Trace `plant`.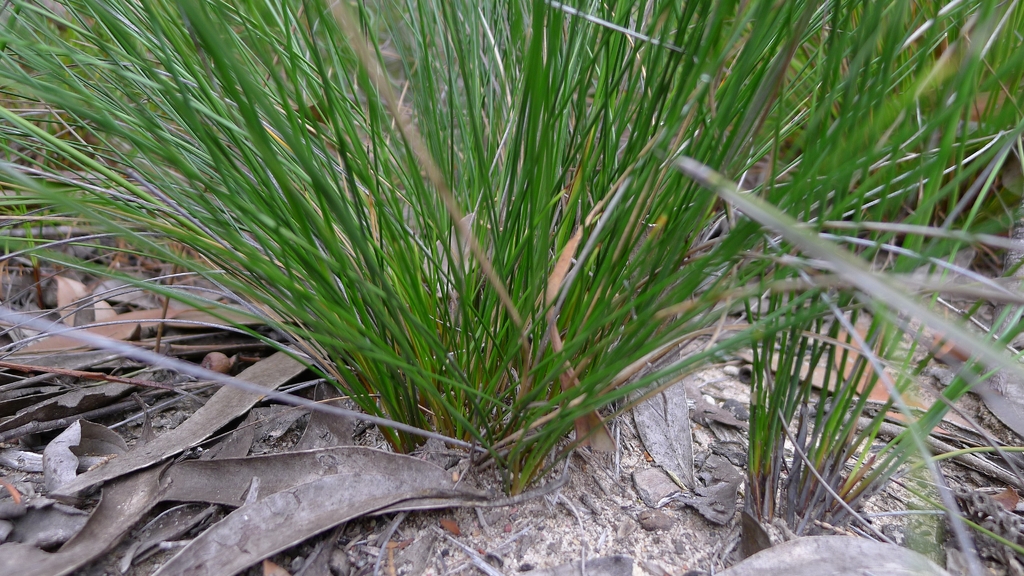
Traced to 669,70,1008,559.
